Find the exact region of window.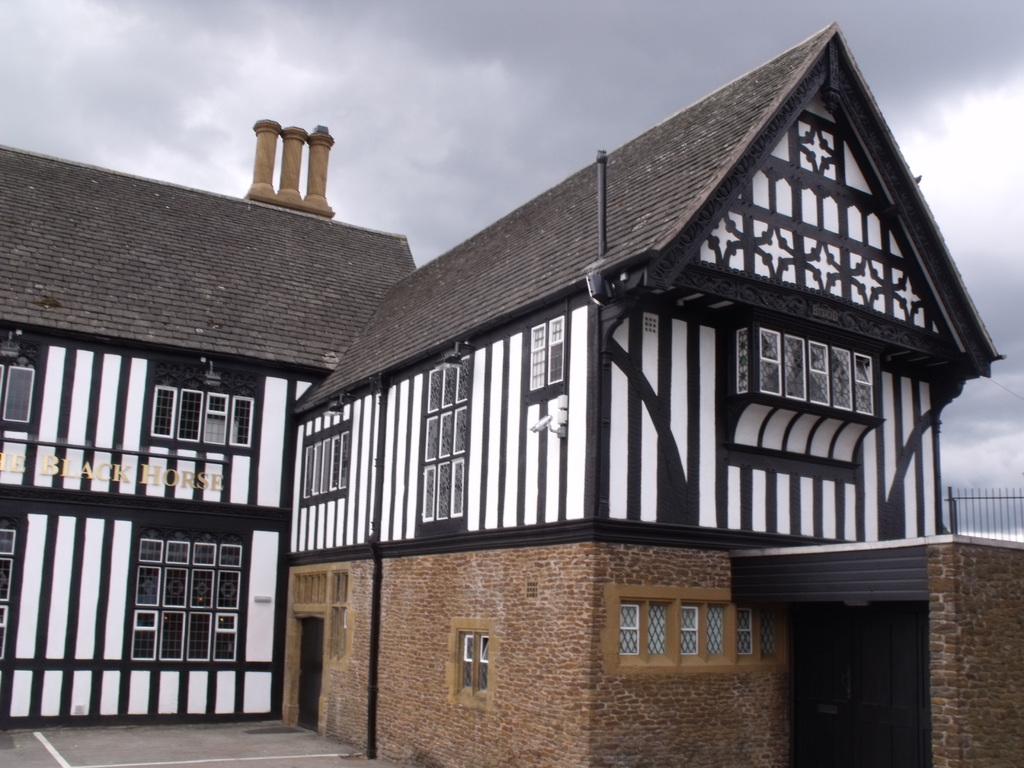
Exact region: {"left": 616, "top": 600, "right": 785, "bottom": 664}.
